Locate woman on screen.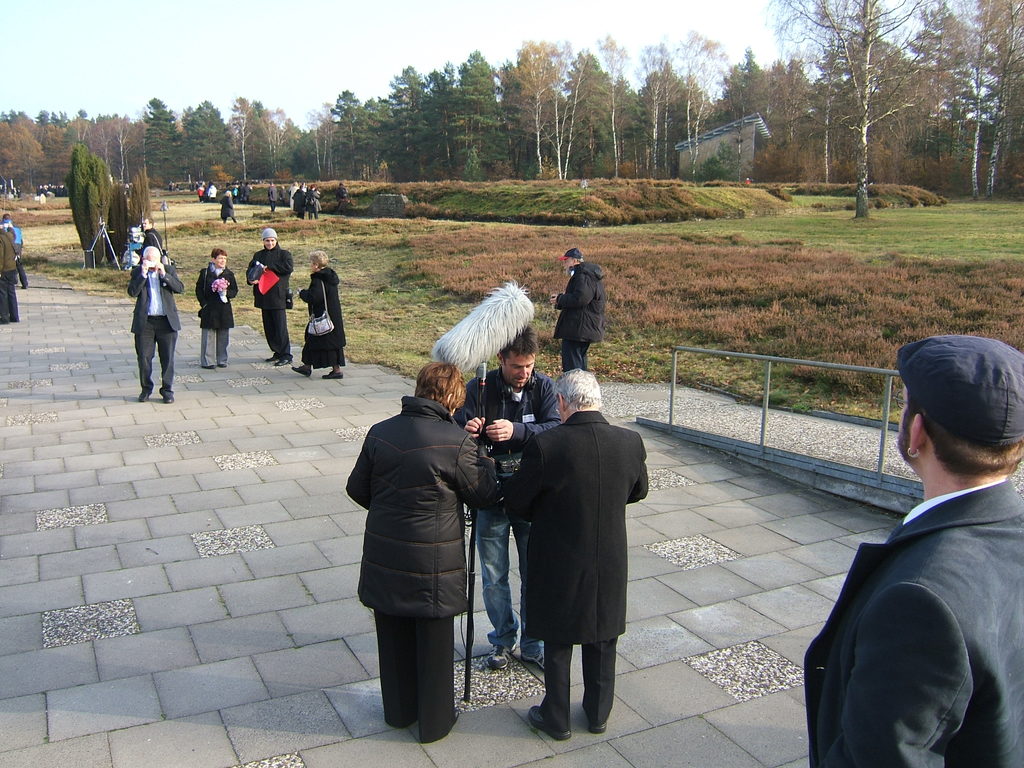
On screen at <bbox>334, 180, 349, 215</bbox>.
